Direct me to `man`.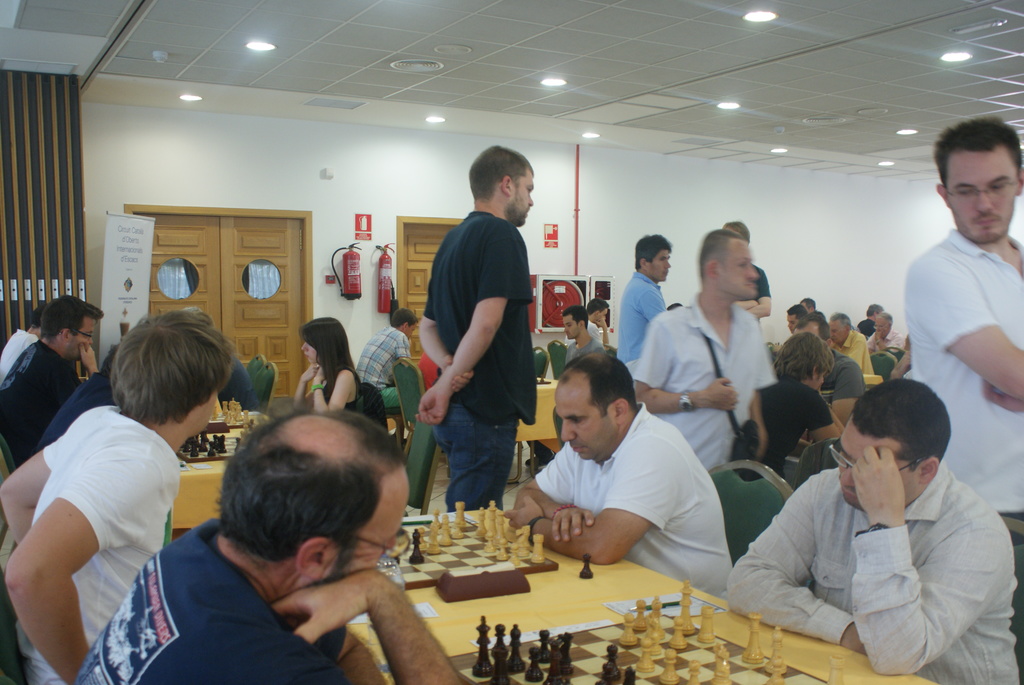
Direction: region(0, 308, 237, 684).
